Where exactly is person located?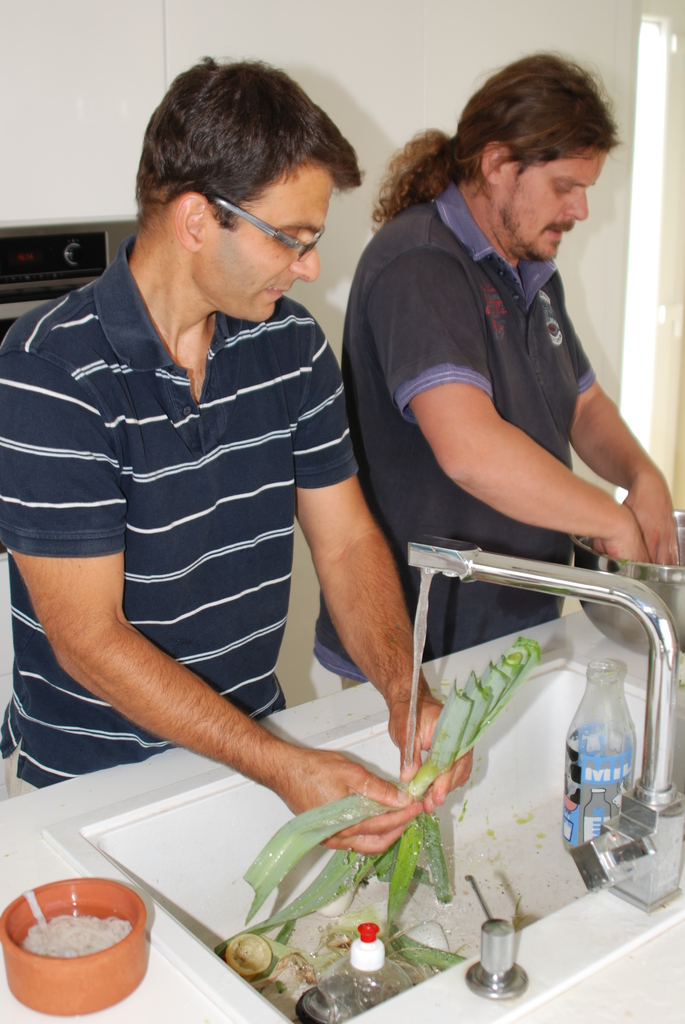
Its bounding box is 0:51:487:861.
